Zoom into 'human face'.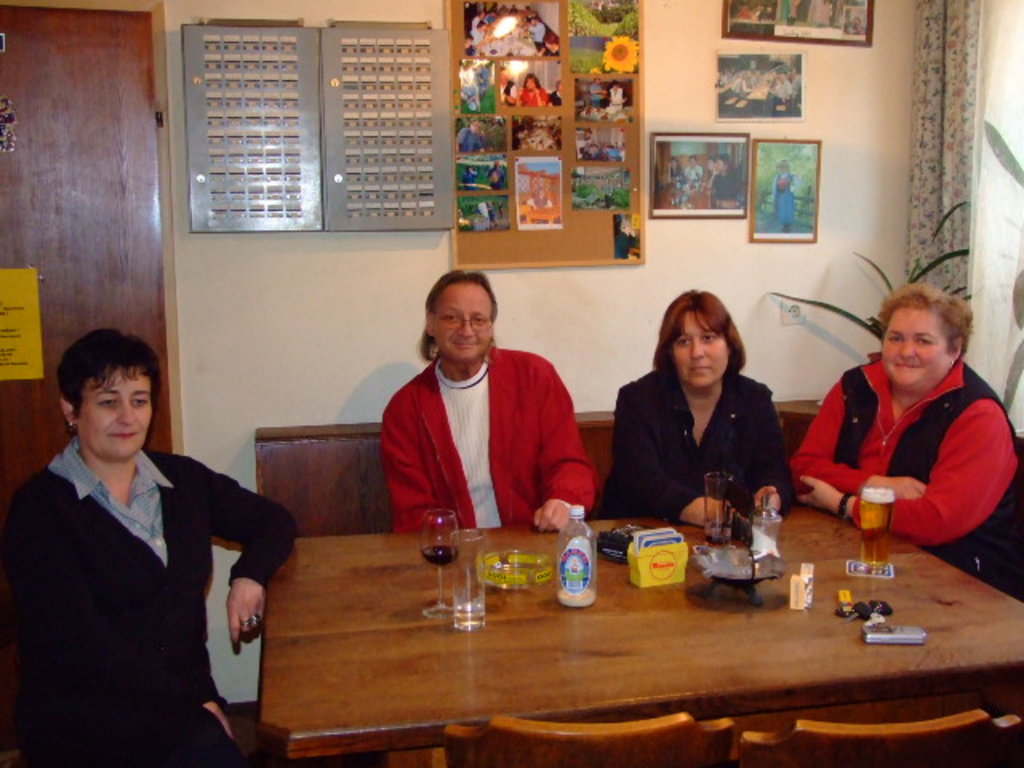
Zoom target: l=522, t=77, r=538, b=94.
